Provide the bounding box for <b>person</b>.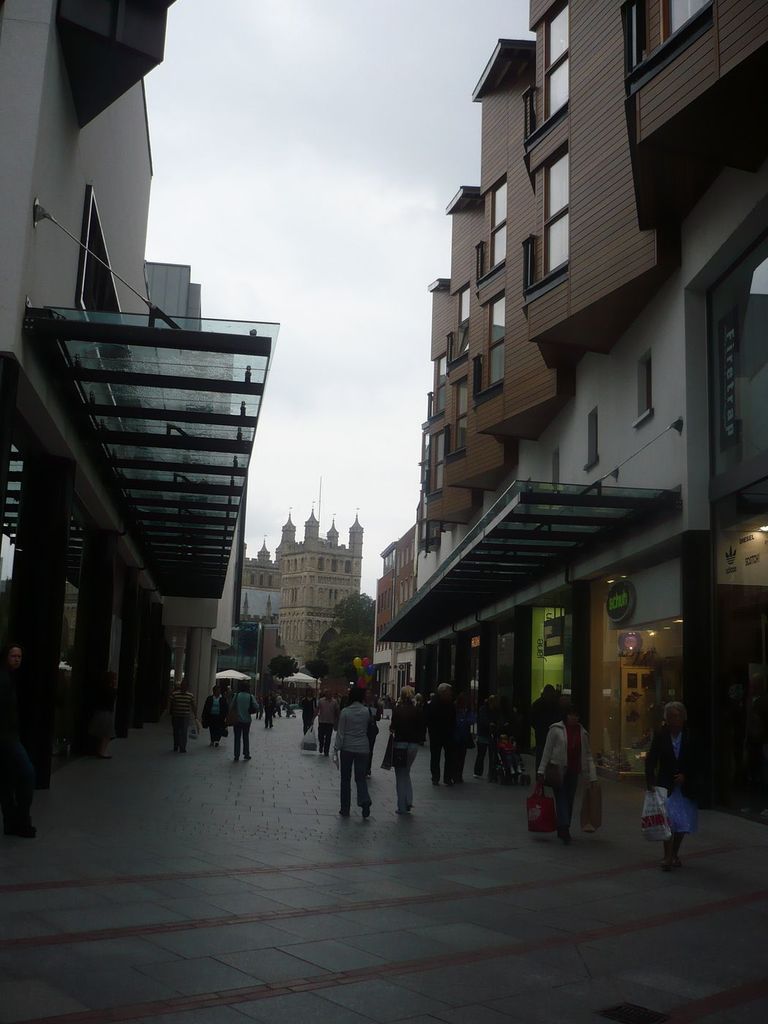
(x1=263, y1=688, x2=277, y2=728).
